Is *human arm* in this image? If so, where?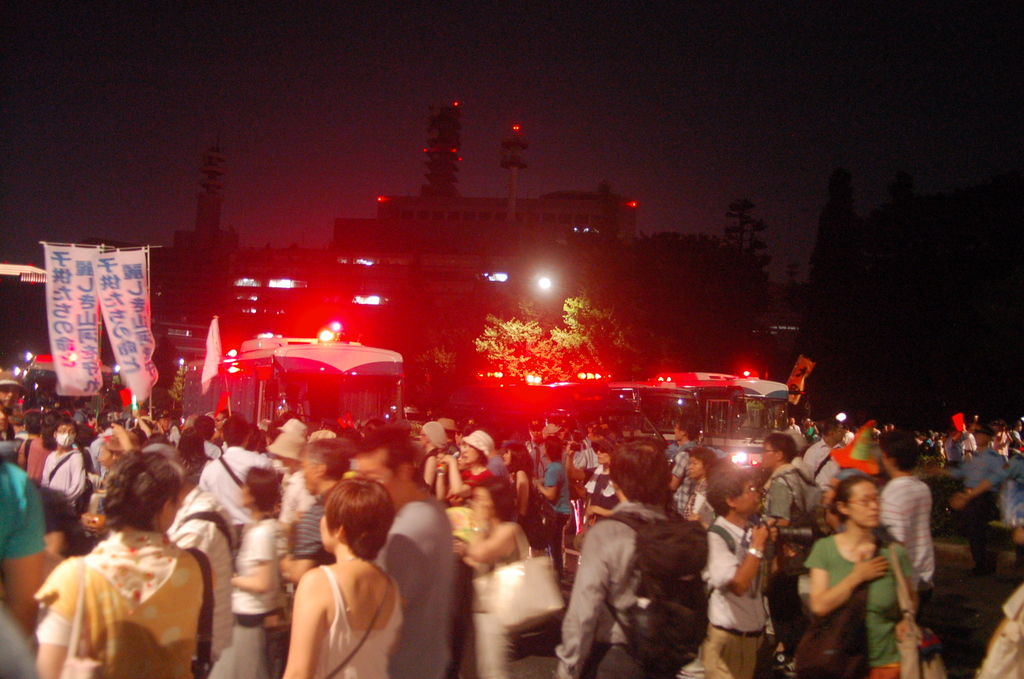
Yes, at 950 452 1018 509.
